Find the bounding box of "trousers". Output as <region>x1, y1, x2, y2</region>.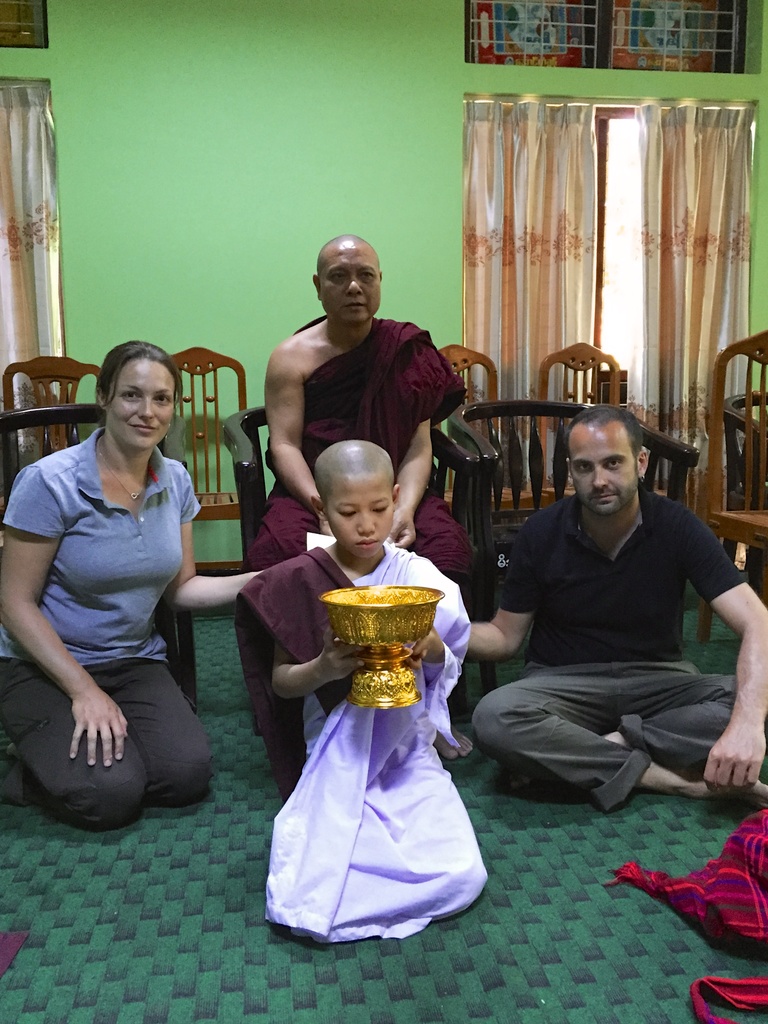
<region>0, 659, 223, 820</region>.
